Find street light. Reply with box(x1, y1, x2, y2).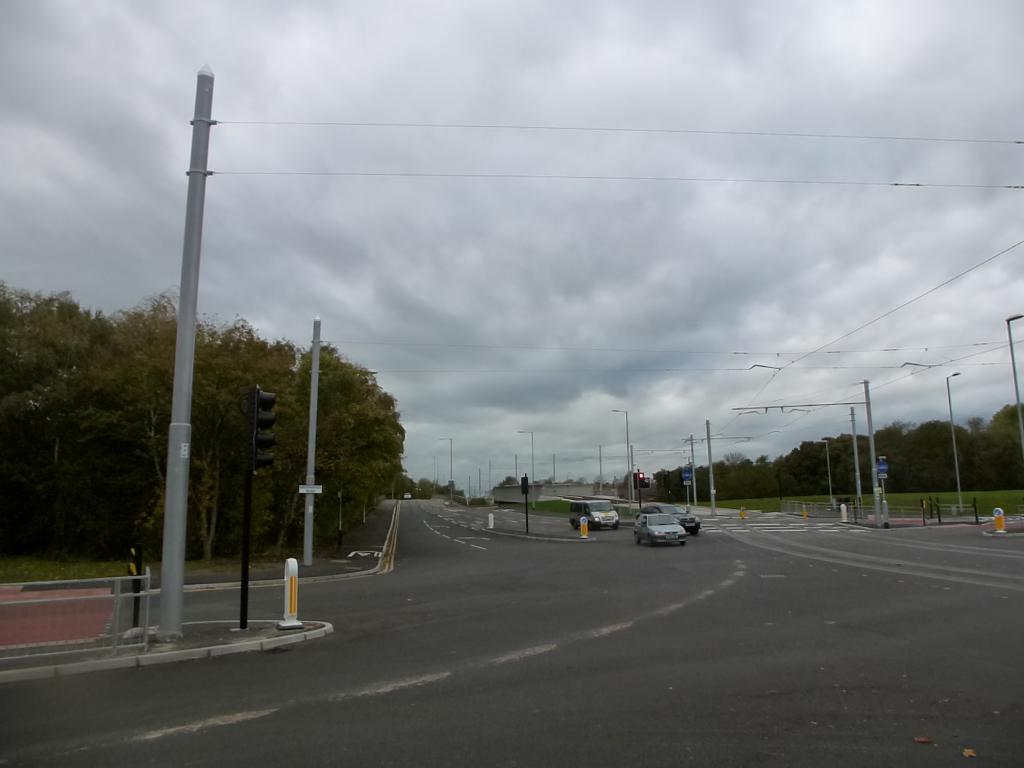
box(611, 407, 632, 508).
